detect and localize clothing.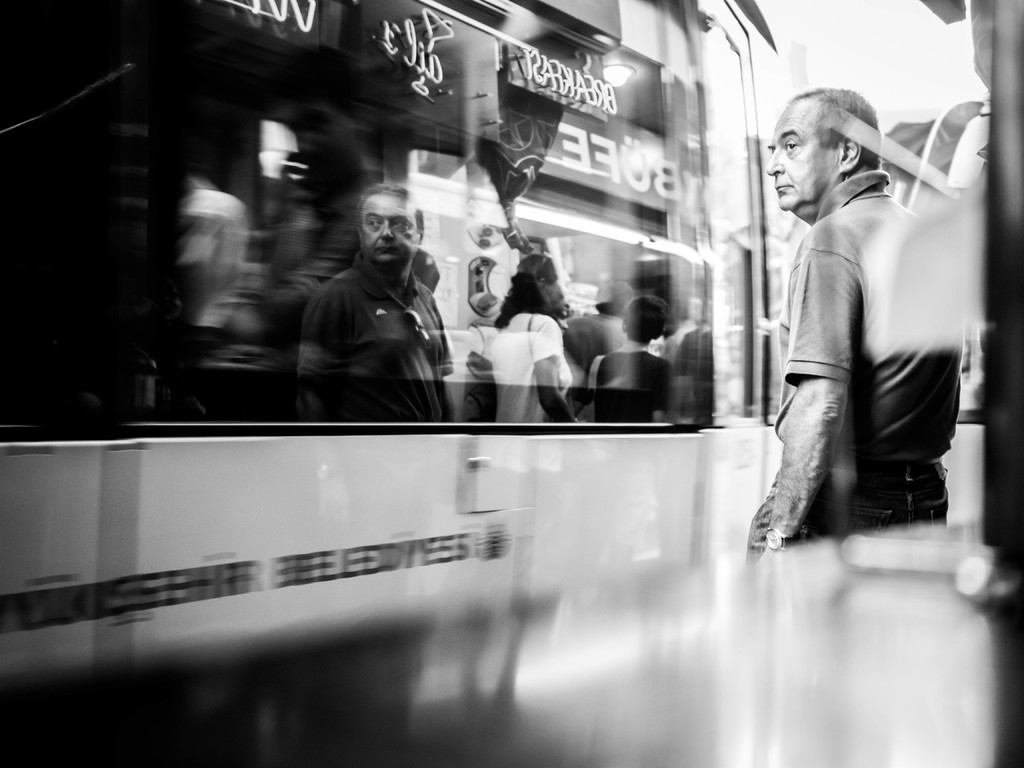
Localized at BBox(488, 305, 573, 429).
